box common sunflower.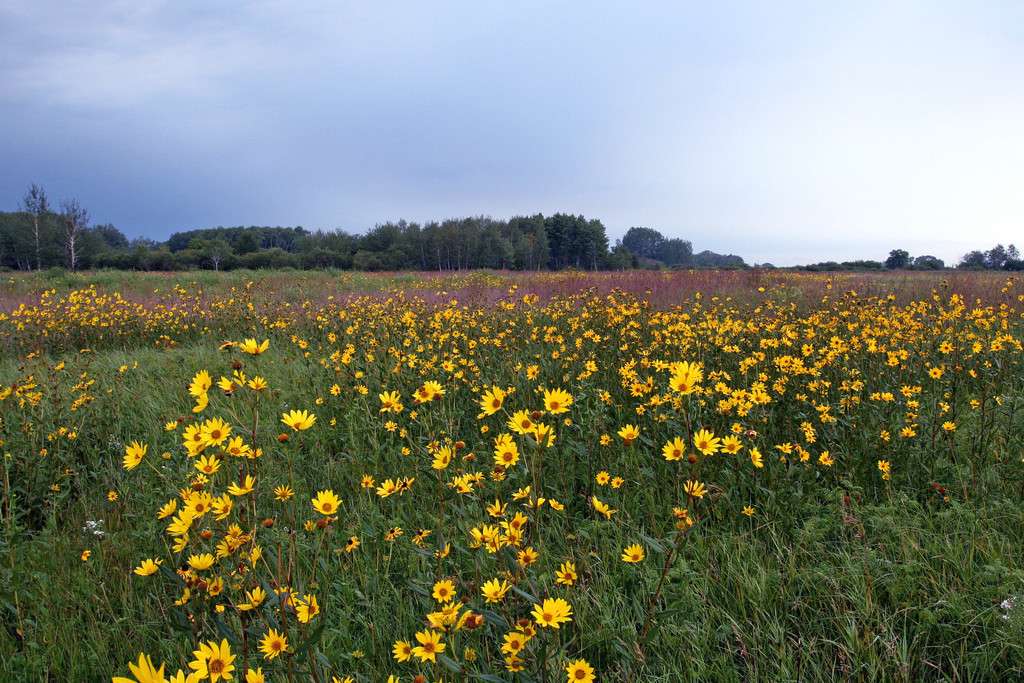
bbox=[500, 441, 524, 469].
